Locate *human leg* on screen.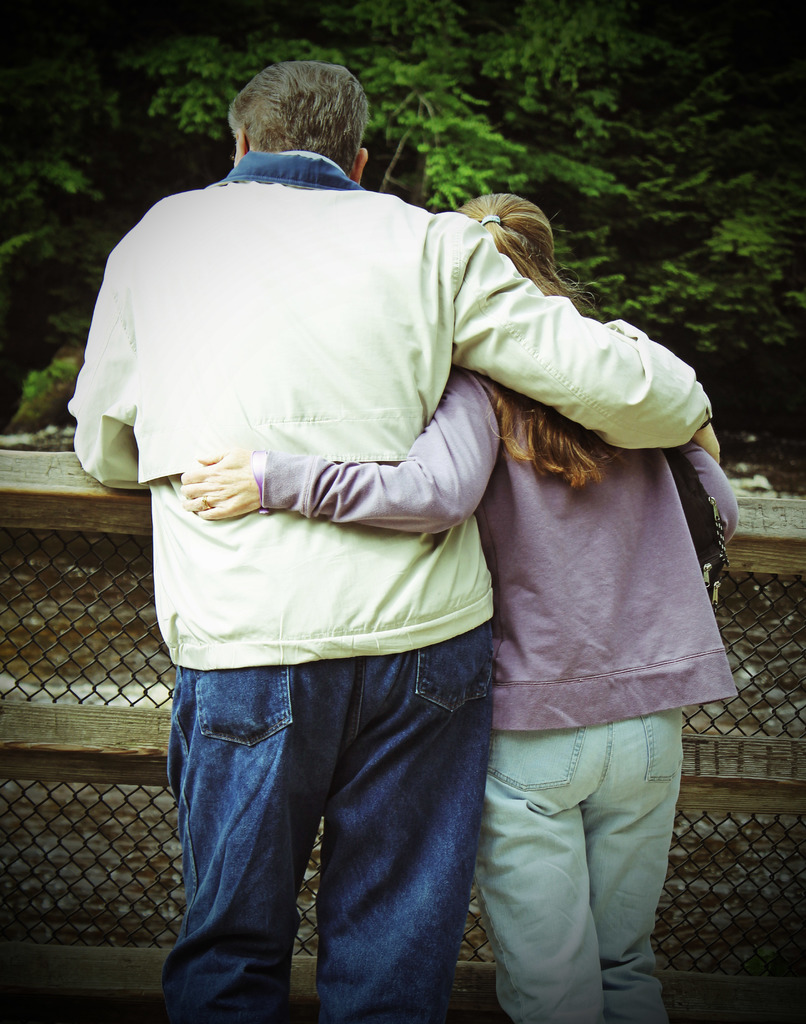
On screen at [163,652,367,1023].
